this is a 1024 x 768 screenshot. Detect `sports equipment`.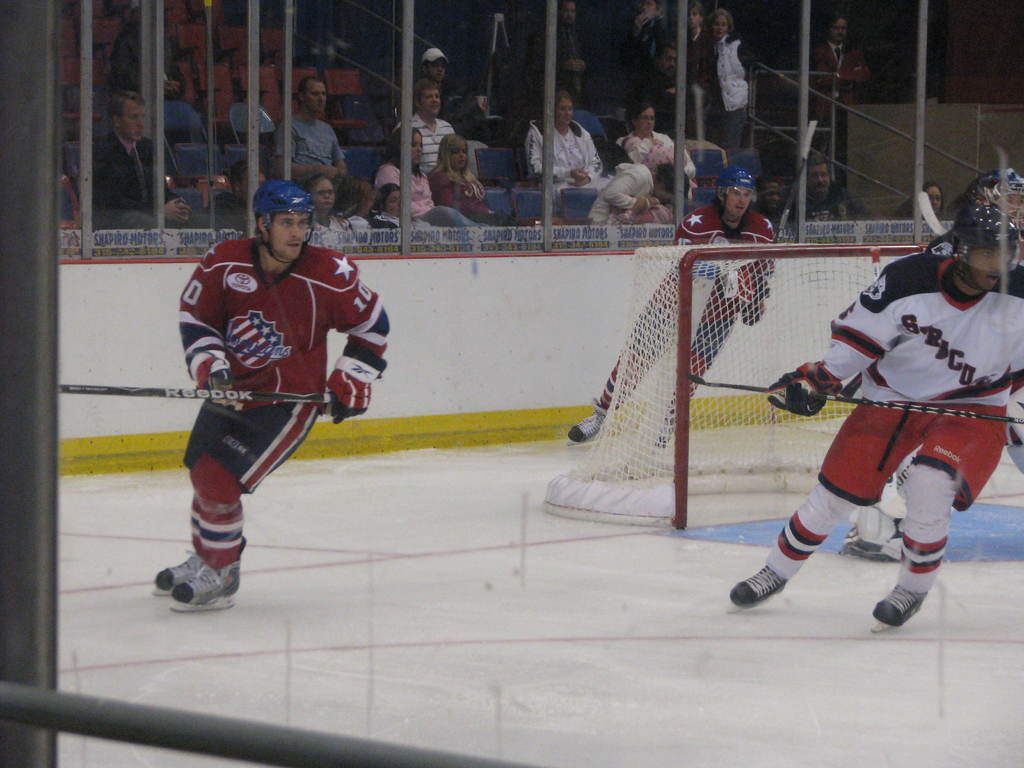
bbox(770, 362, 843, 416).
